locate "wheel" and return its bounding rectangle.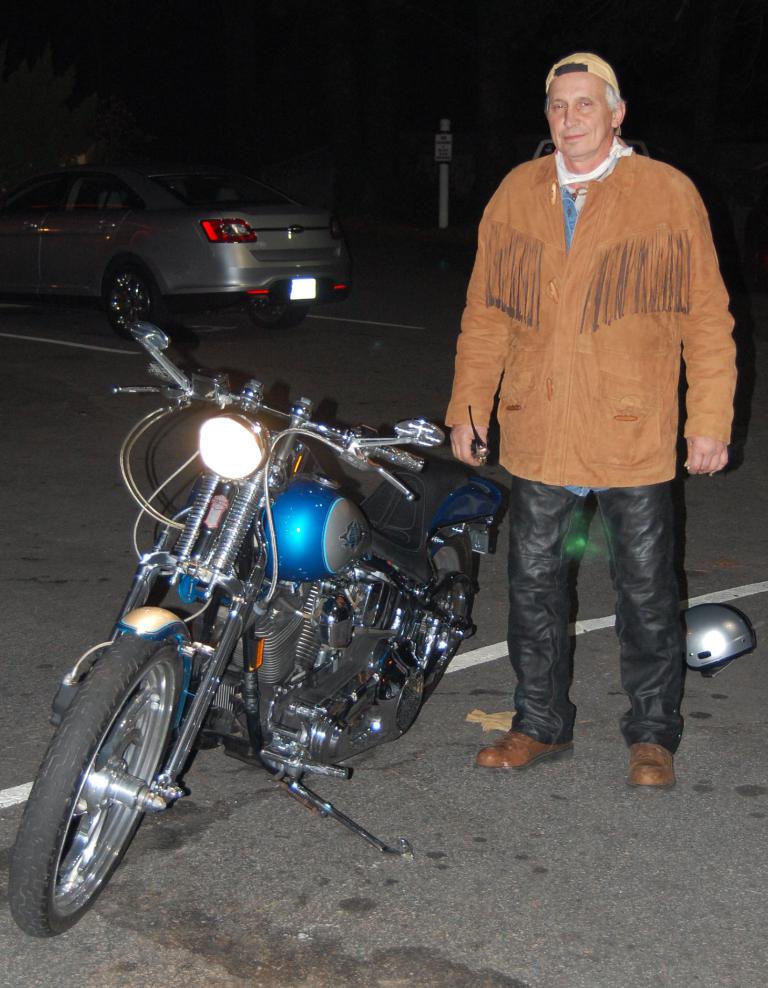
bbox(387, 517, 484, 744).
